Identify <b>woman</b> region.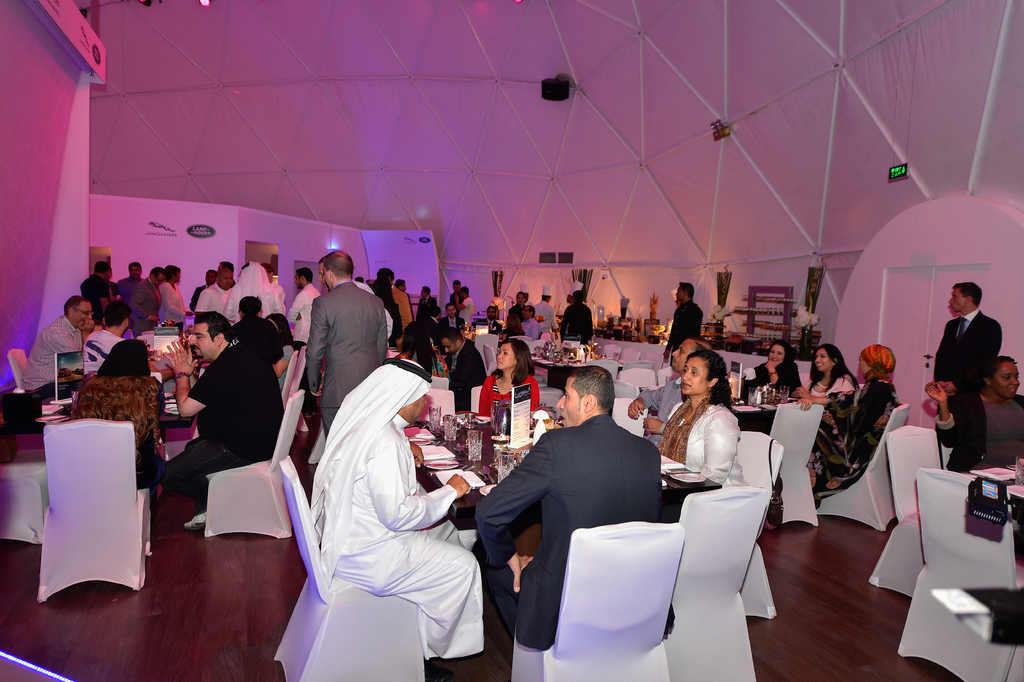
Region: [x1=70, y1=336, x2=184, y2=497].
